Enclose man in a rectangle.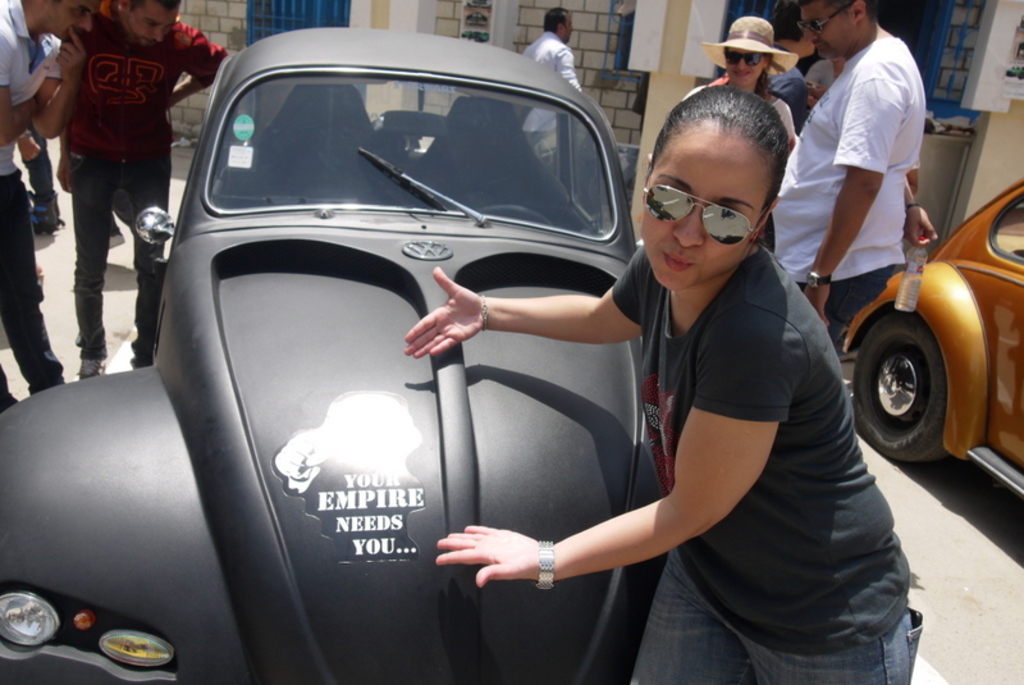
bbox=[758, 4, 827, 137].
